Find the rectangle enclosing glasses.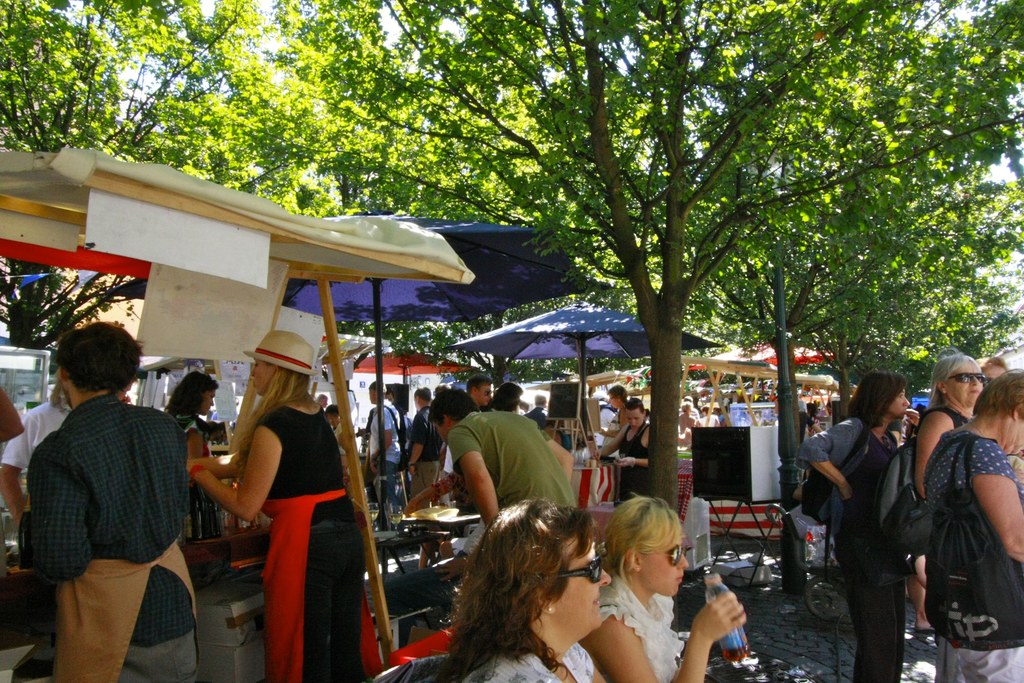
detection(525, 557, 609, 589).
